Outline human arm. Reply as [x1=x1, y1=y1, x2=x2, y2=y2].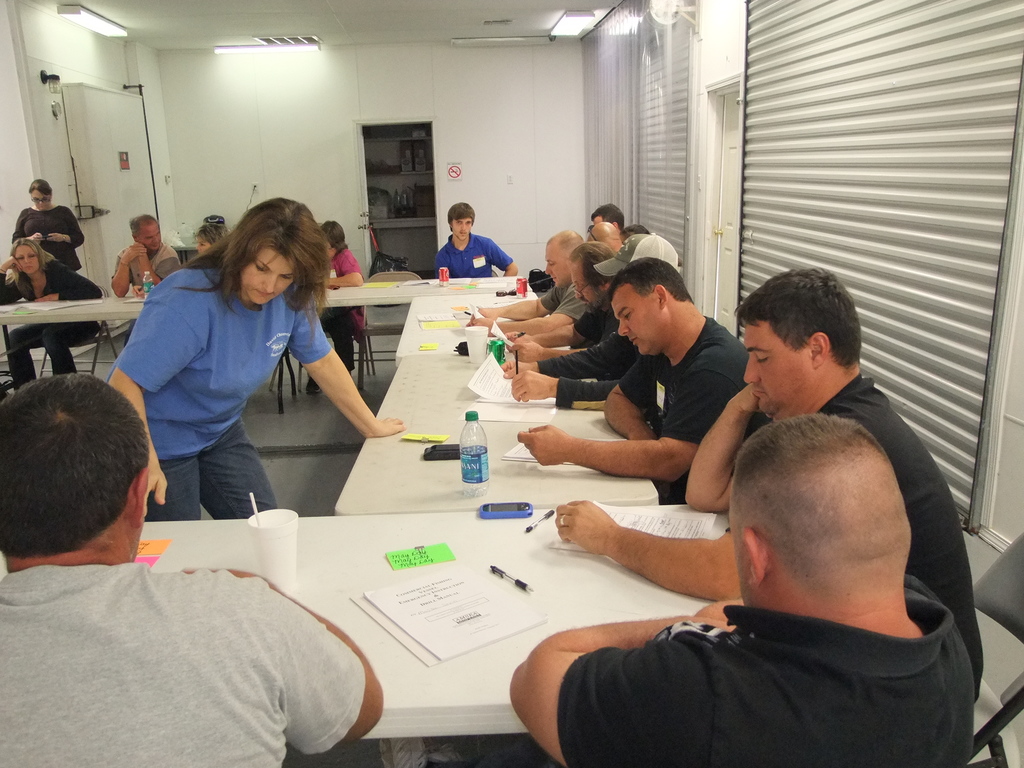
[x1=602, y1=355, x2=666, y2=446].
